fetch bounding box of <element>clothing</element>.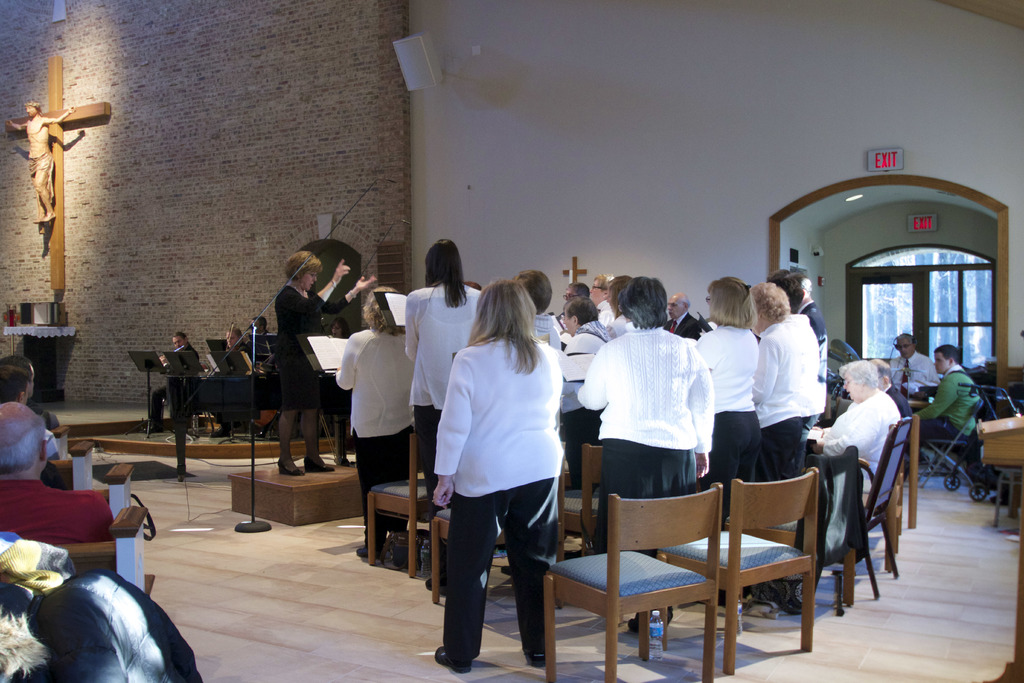
Bbox: l=572, t=319, r=710, b=613.
